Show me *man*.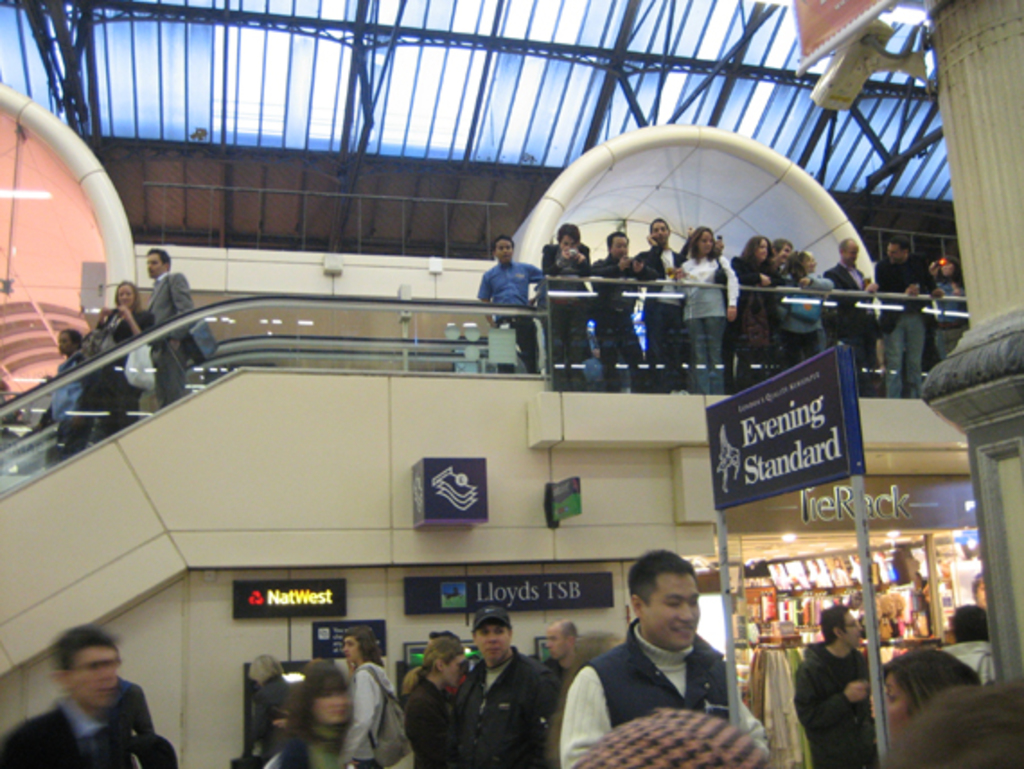
*man* is here: (0, 625, 167, 767).
